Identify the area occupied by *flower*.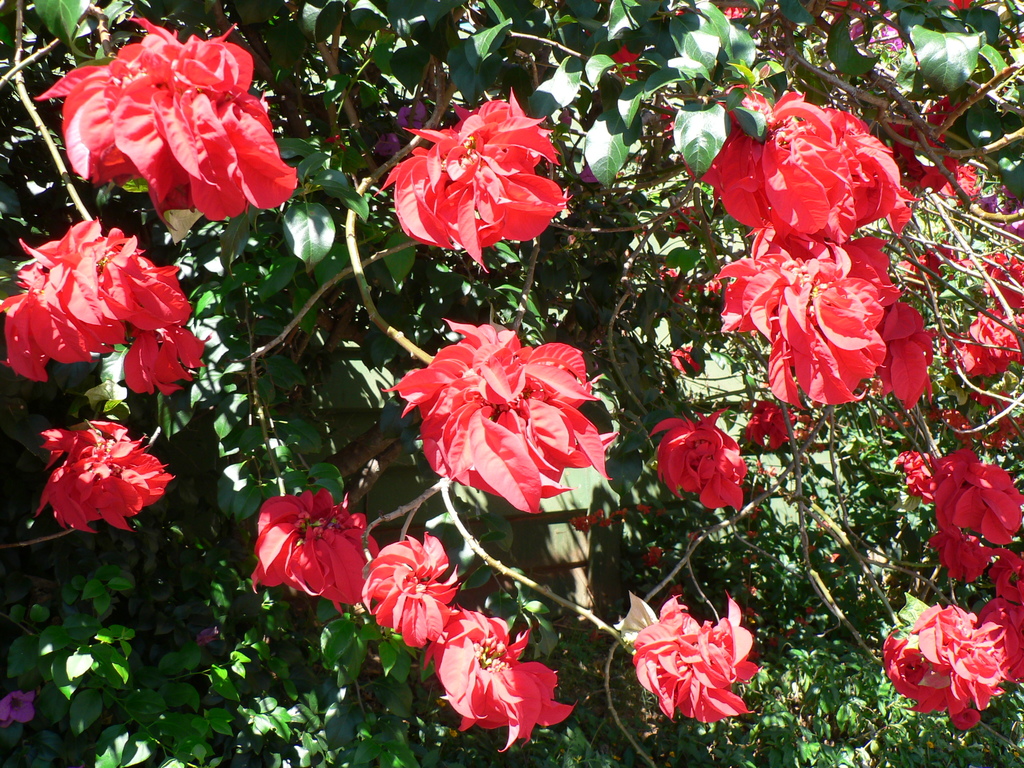
Area: 359:533:461:651.
